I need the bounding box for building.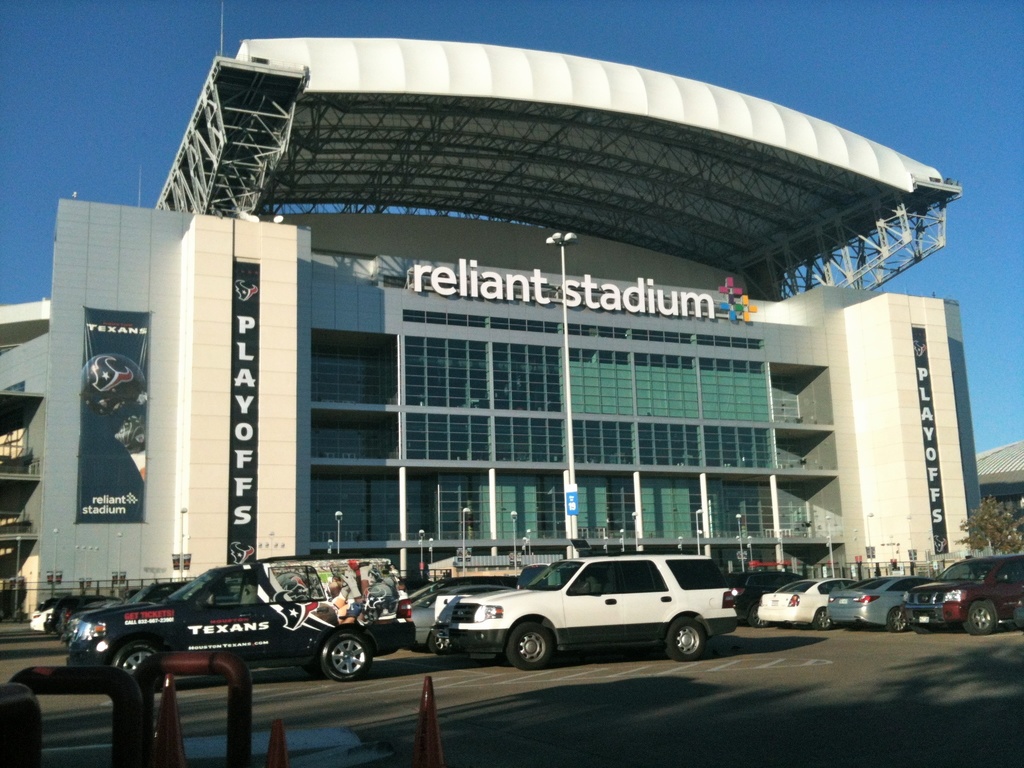
Here it is: <box>0,36,995,617</box>.
